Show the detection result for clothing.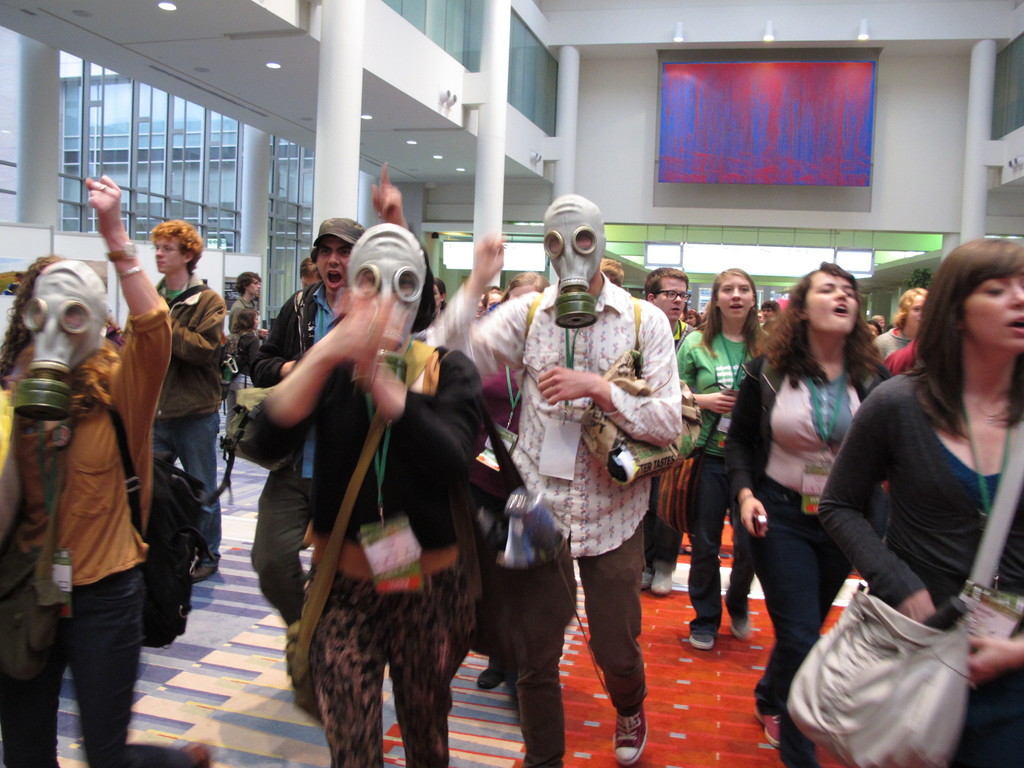
select_region(419, 268, 677, 767).
